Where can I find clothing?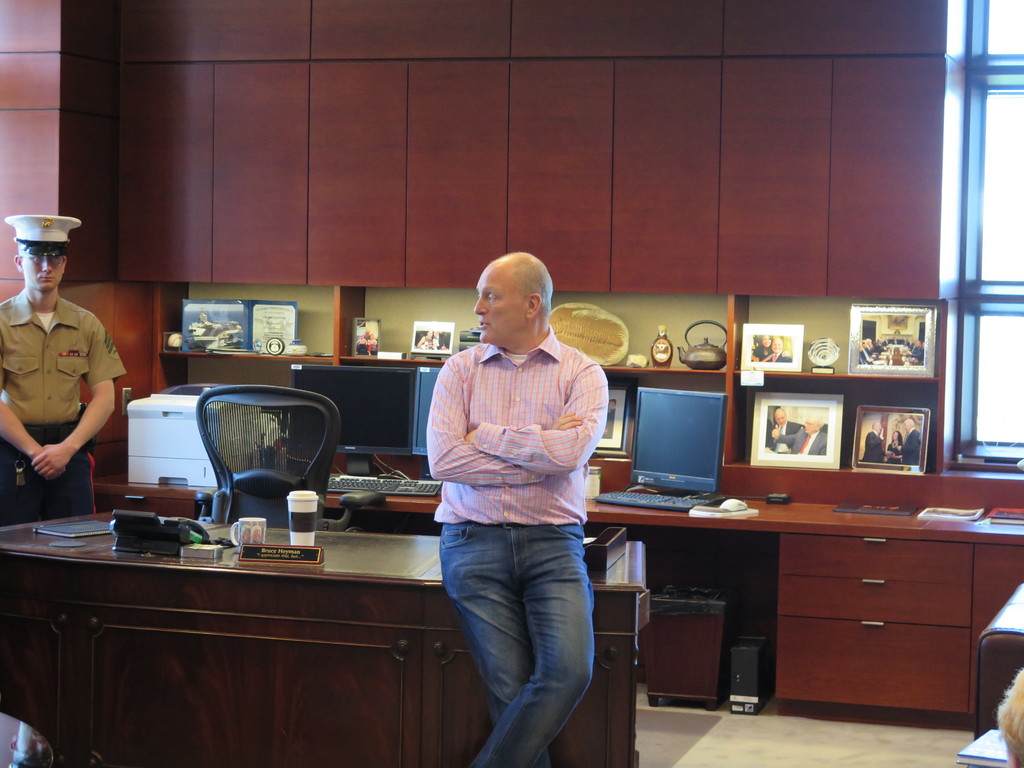
You can find it at Rect(858, 430, 883, 462).
